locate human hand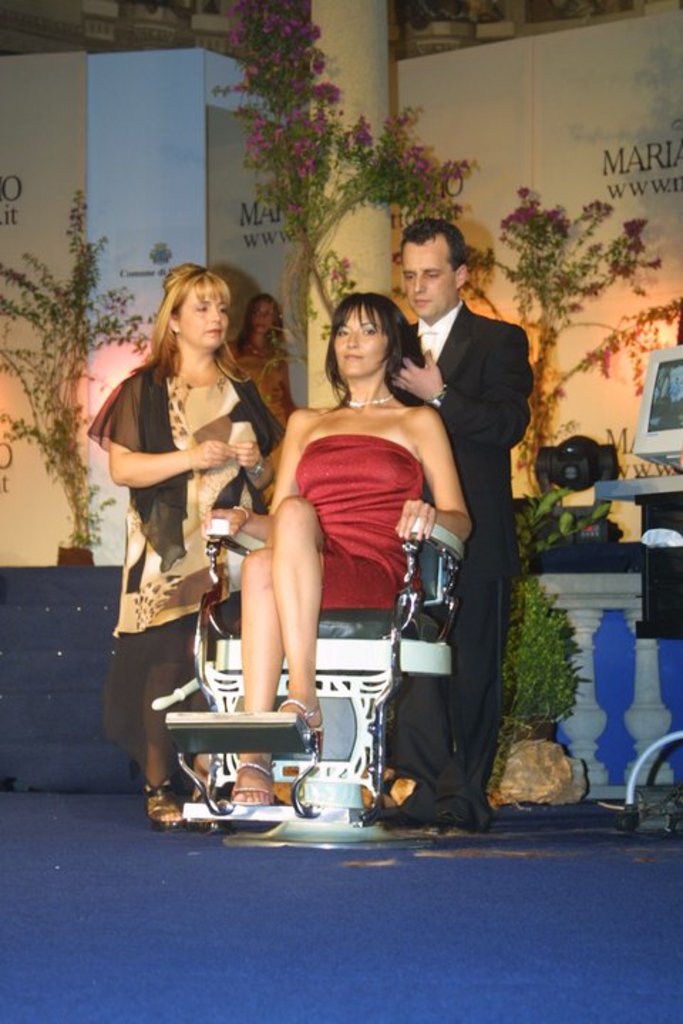
locate(390, 347, 444, 405)
